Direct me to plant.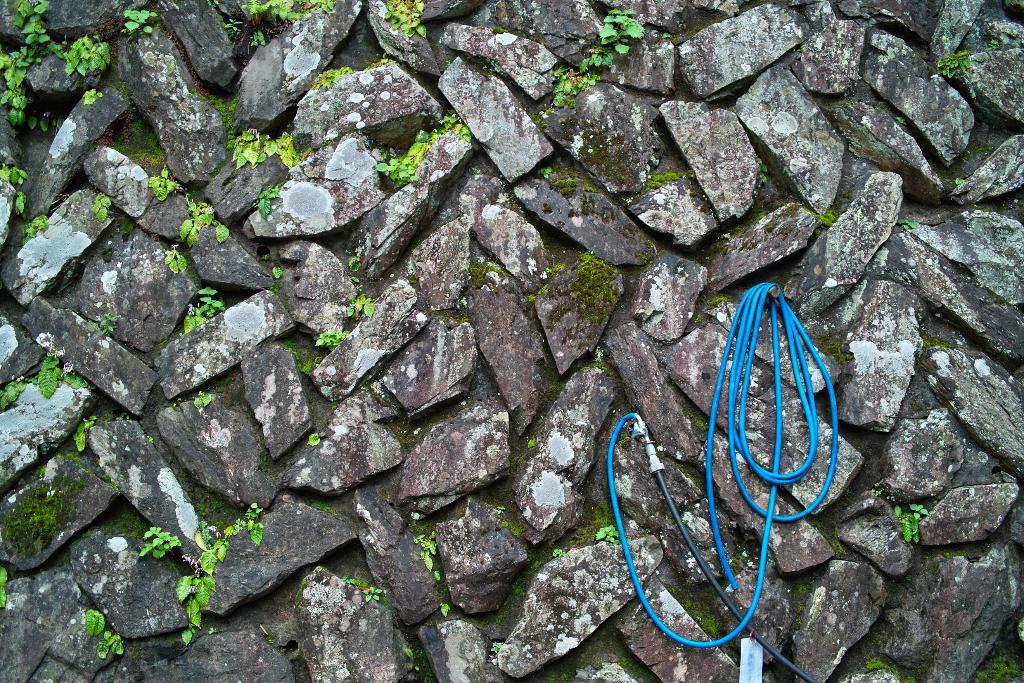
Direction: rect(63, 373, 84, 390).
